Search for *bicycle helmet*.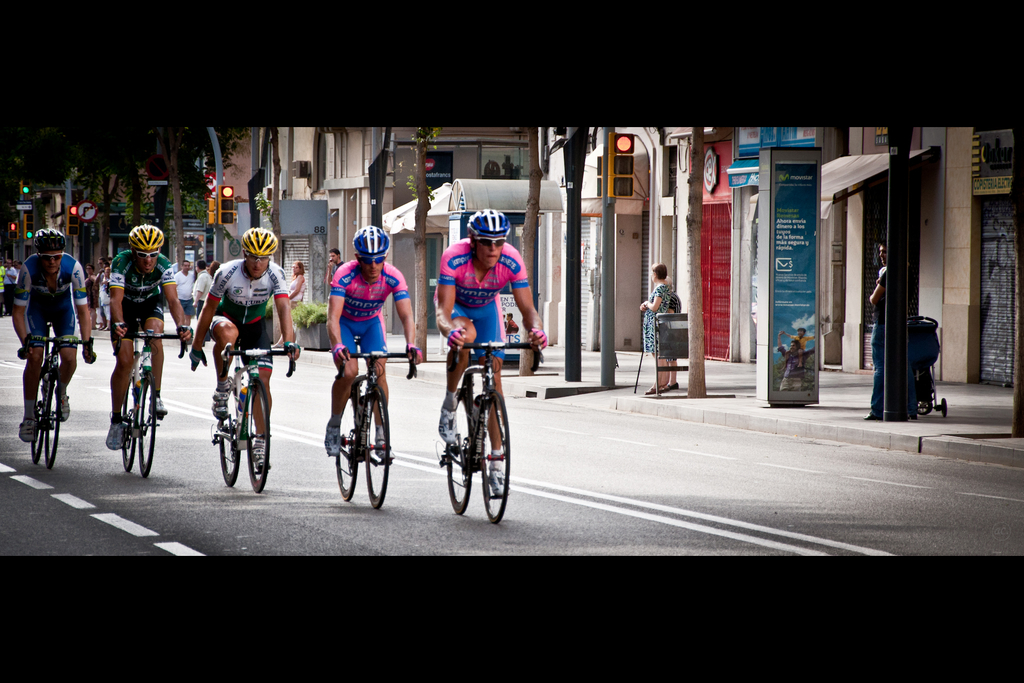
Found at (30,227,67,251).
